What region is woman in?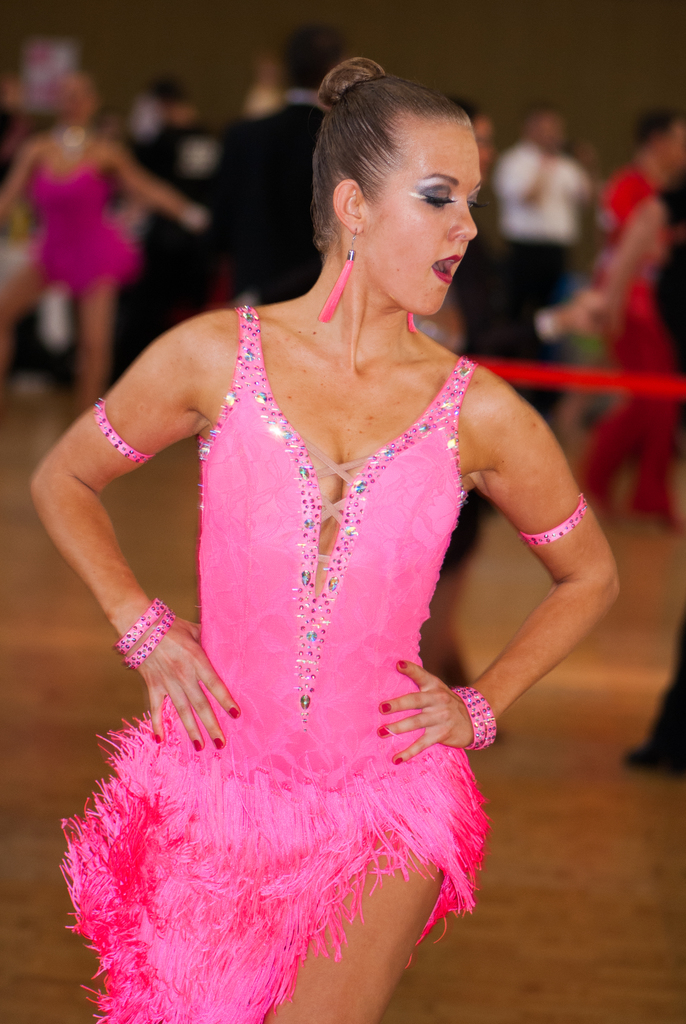
(38,56,601,978).
